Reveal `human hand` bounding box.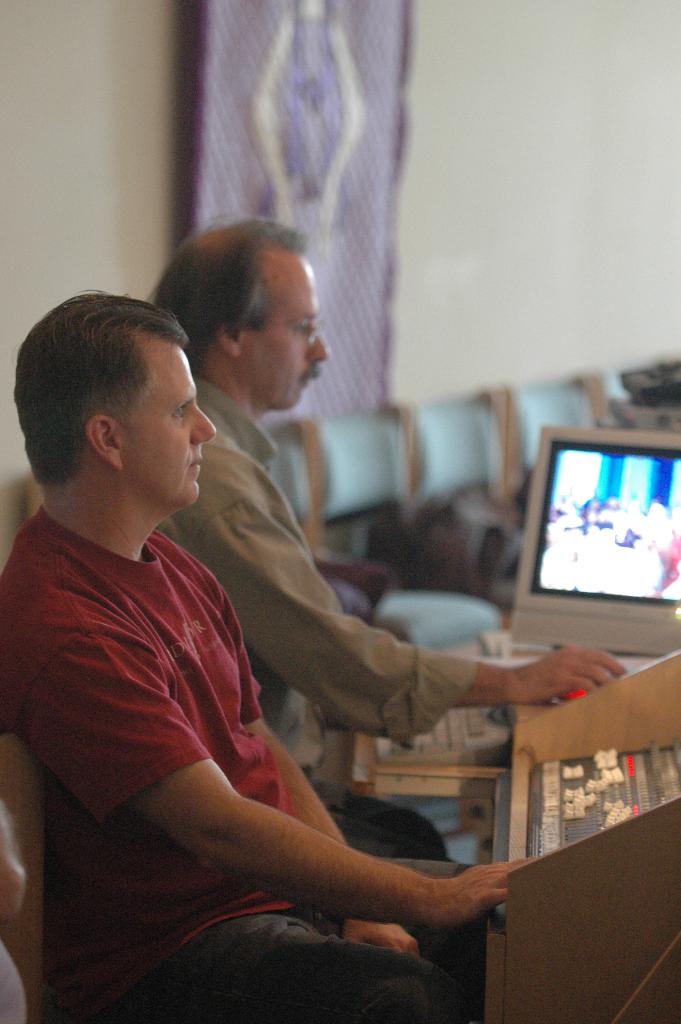
Revealed: <region>513, 643, 630, 704</region>.
